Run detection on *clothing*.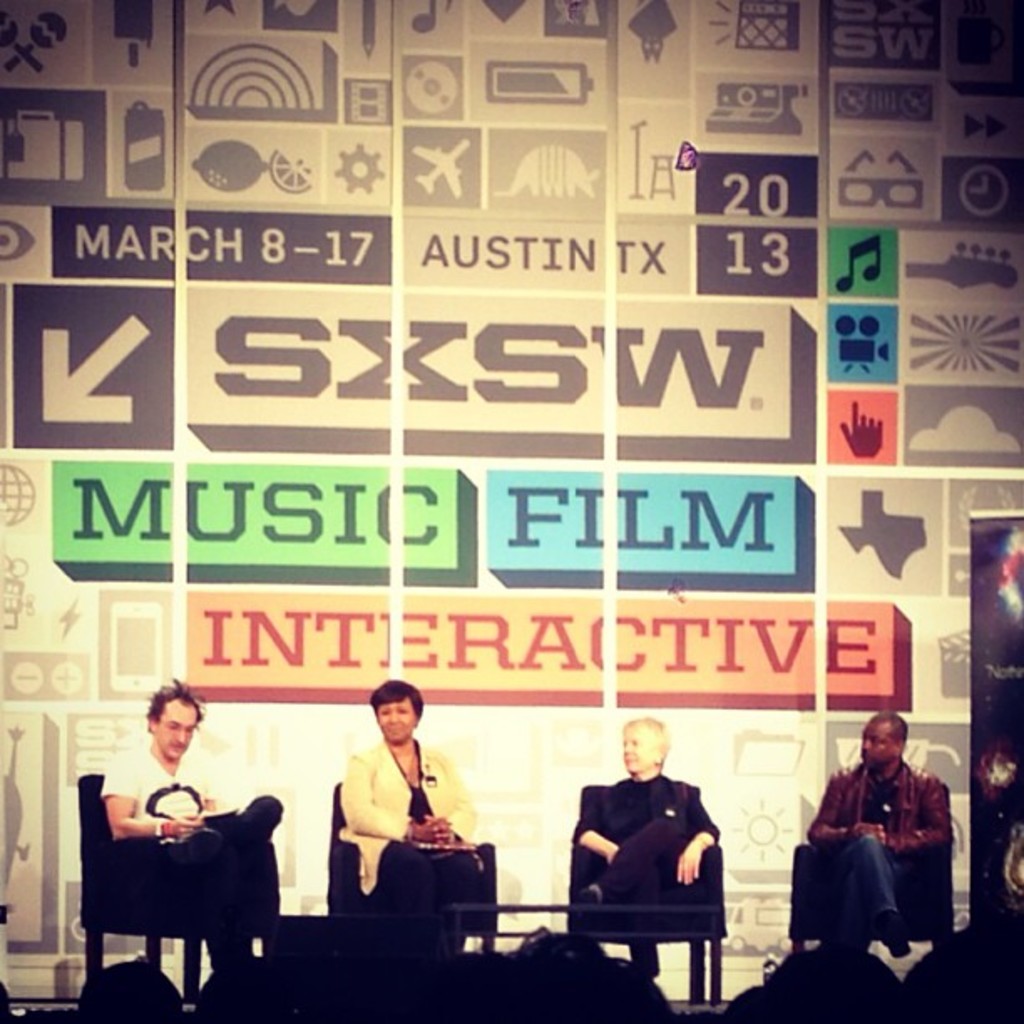
Result: pyautogui.locateOnScreen(100, 741, 281, 986).
